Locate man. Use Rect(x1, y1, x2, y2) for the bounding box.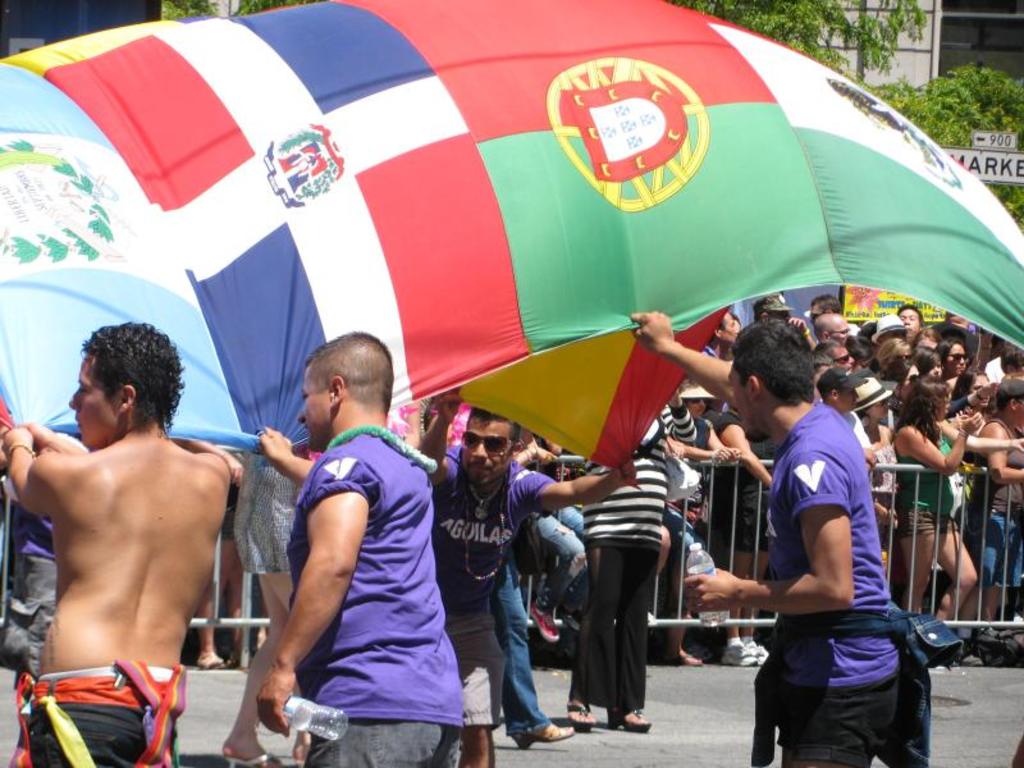
Rect(416, 378, 639, 767).
